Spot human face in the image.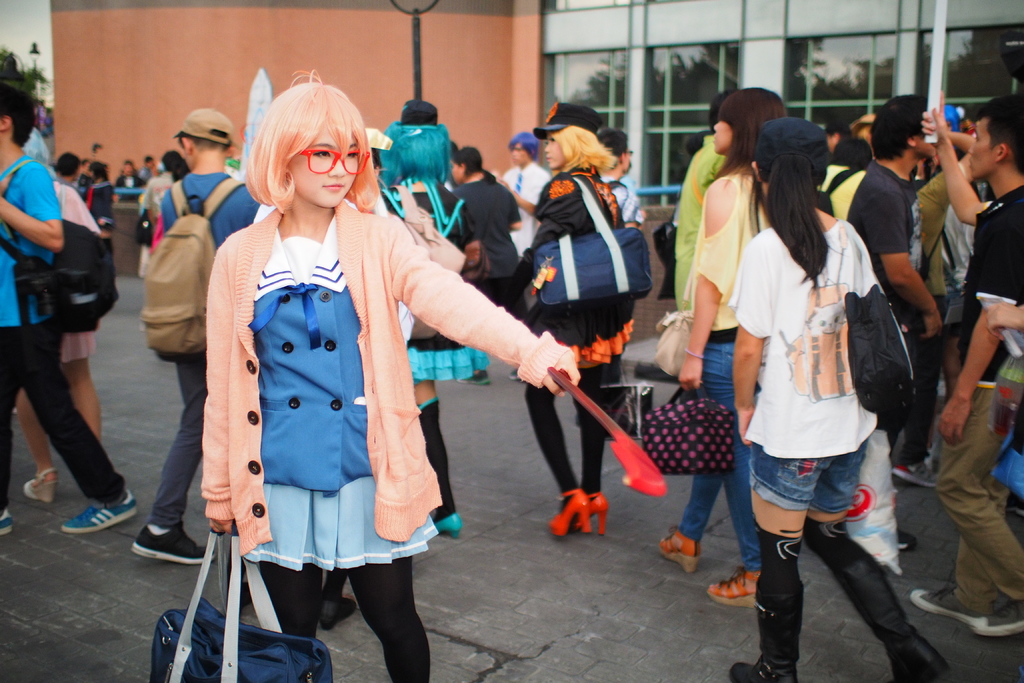
human face found at bbox=[710, 107, 732, 156].
